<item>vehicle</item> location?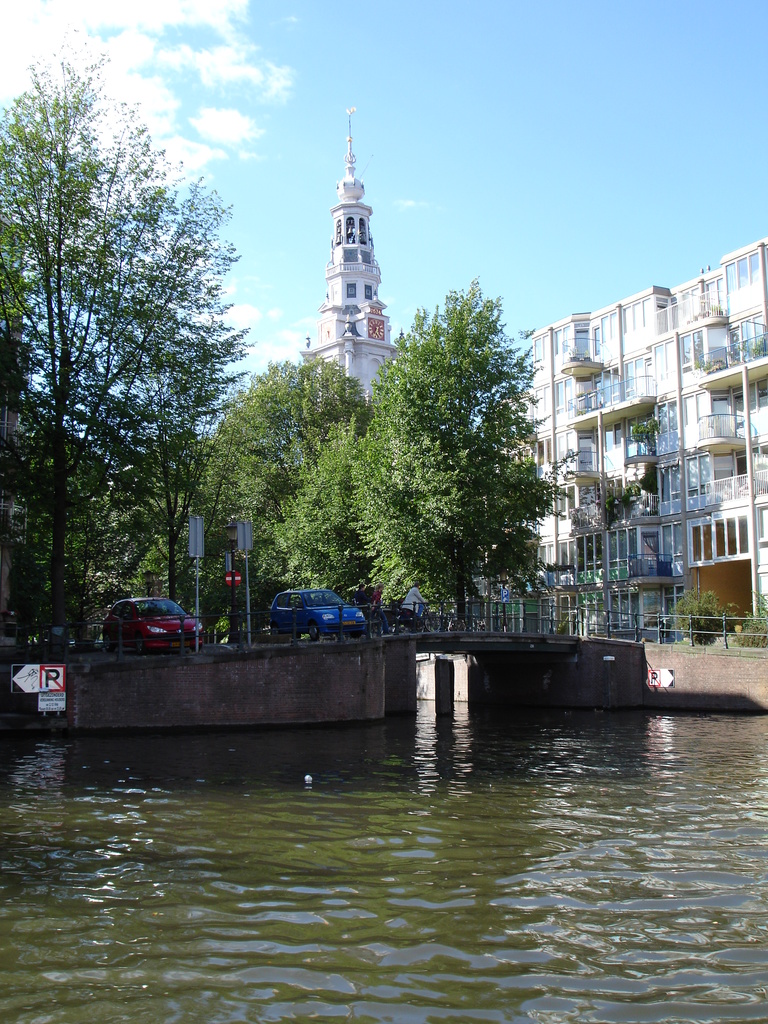
(100, 599, 203, 652)
